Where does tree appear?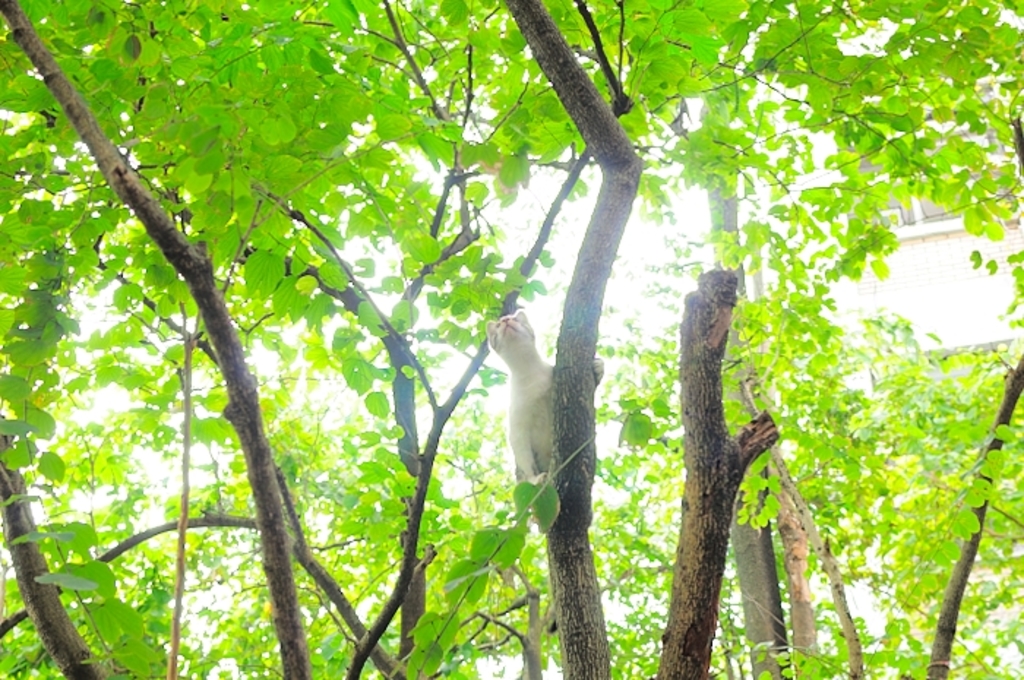
Appears at region(6, 0, 1023, 679).
